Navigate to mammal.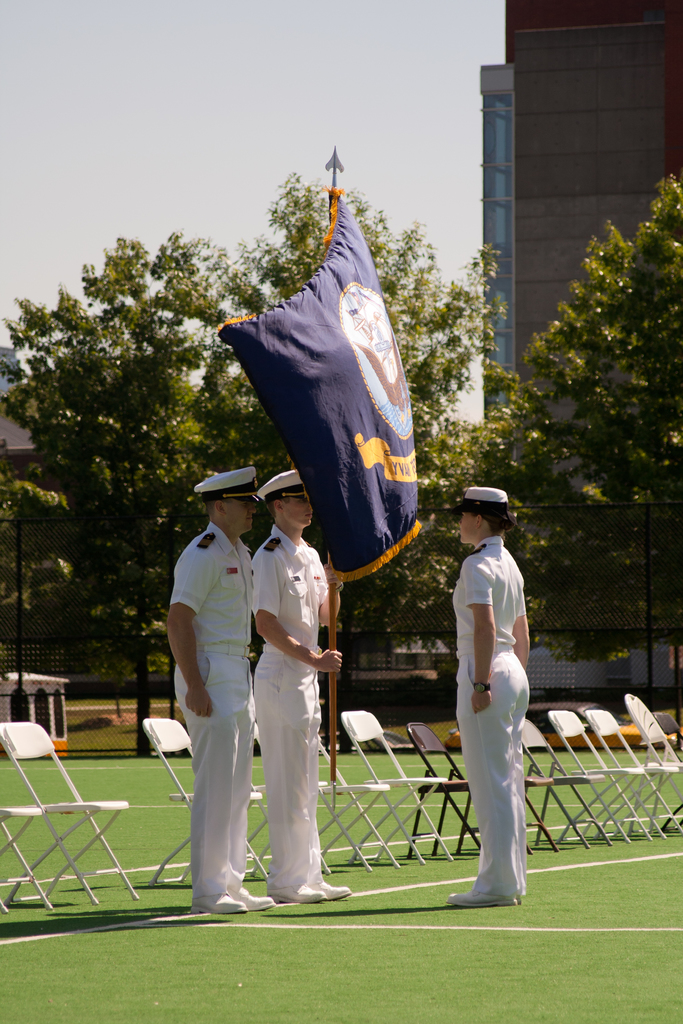
Navigation target: Rect(444, 490, 545, 928).
